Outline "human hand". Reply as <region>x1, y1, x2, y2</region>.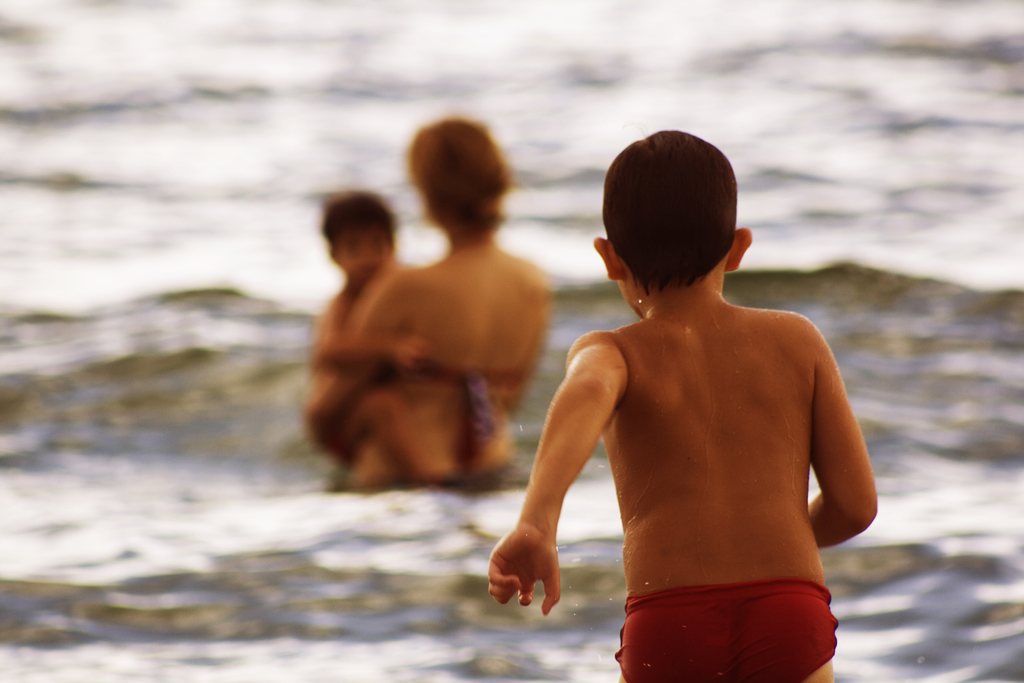
<region>388, 333, 428, 373</region>.
